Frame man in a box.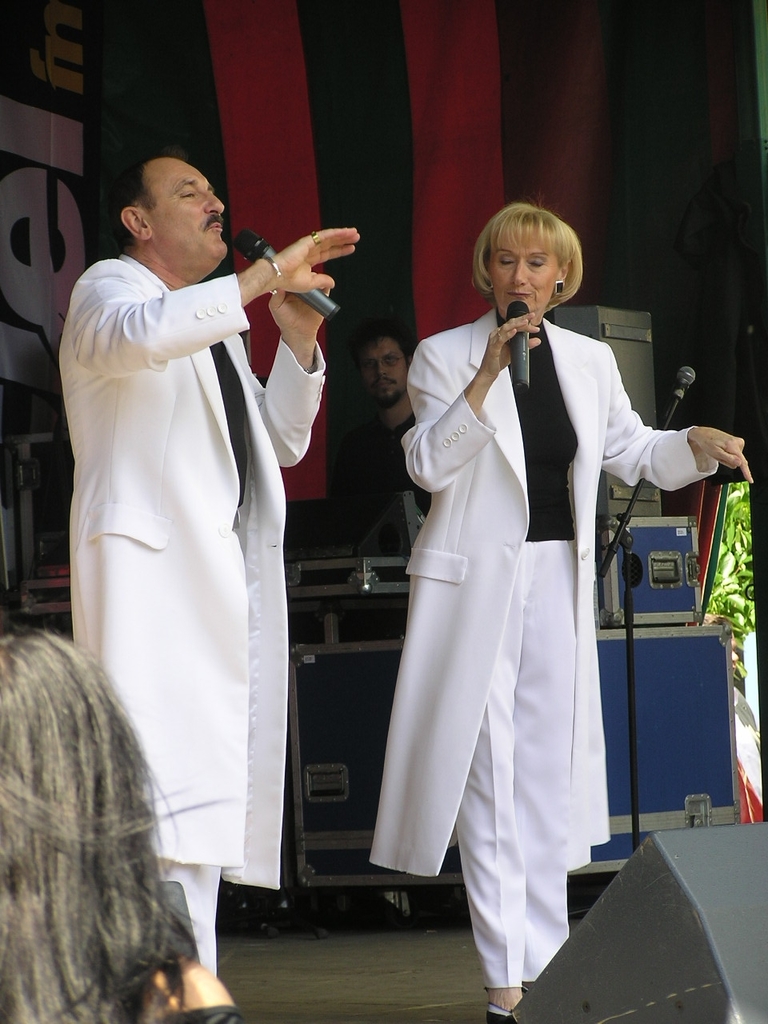
[51,142,338,941].
